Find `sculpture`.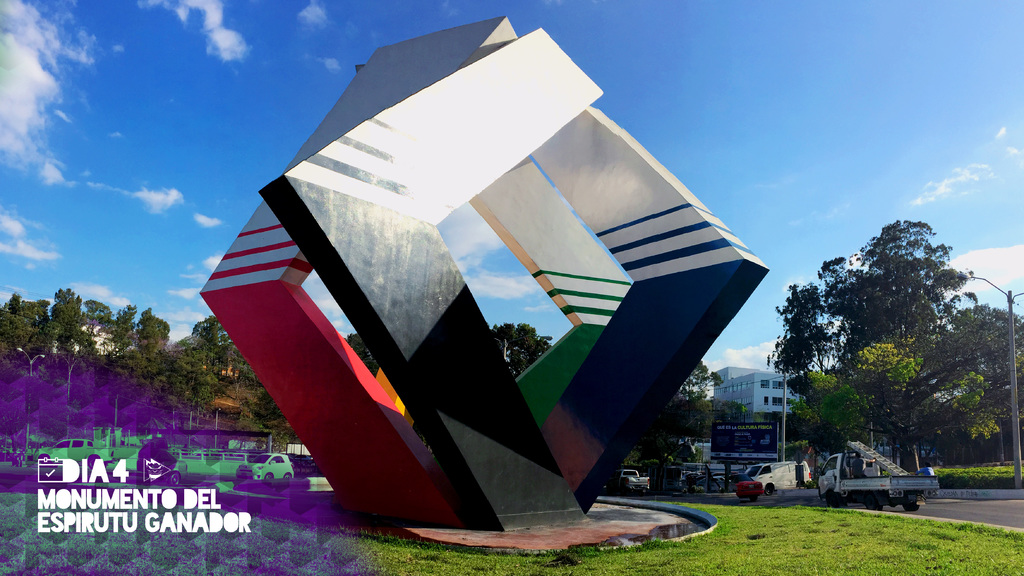
box=[195, 10, 768, 543].
